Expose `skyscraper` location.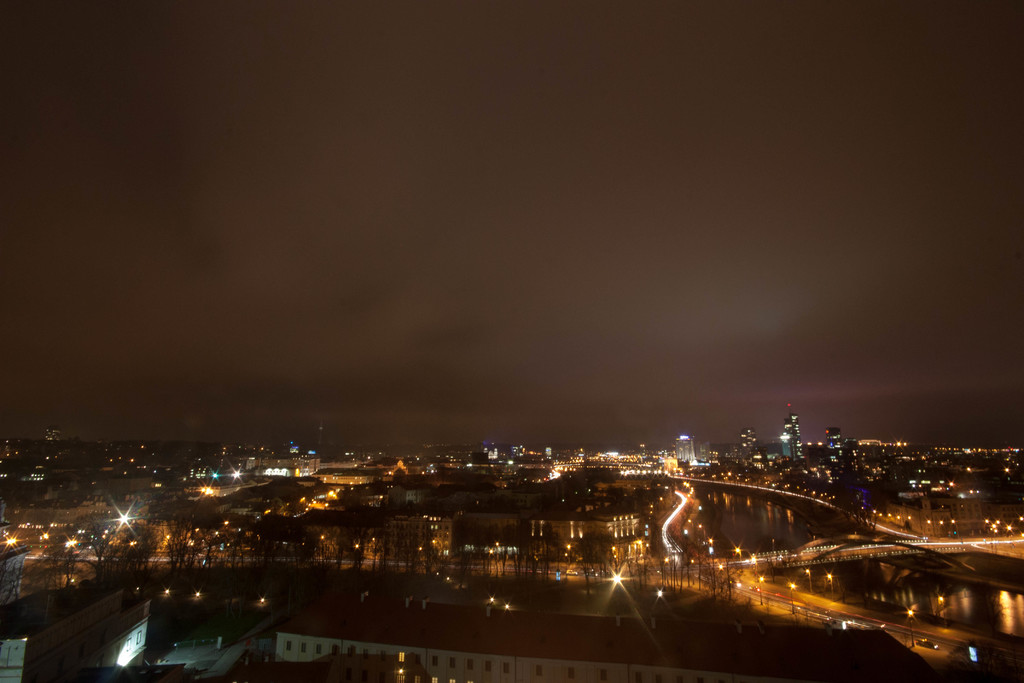
Exposed at 289,440,299,449.
